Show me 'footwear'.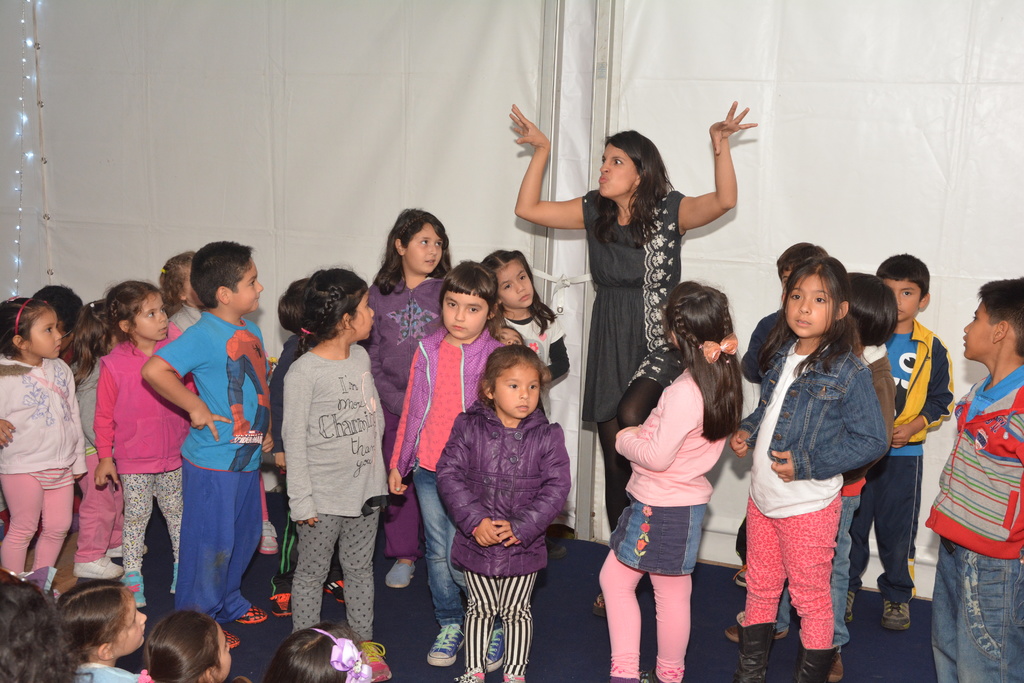
'footwear' is here: bbox=(502, 671, 524, 682).
